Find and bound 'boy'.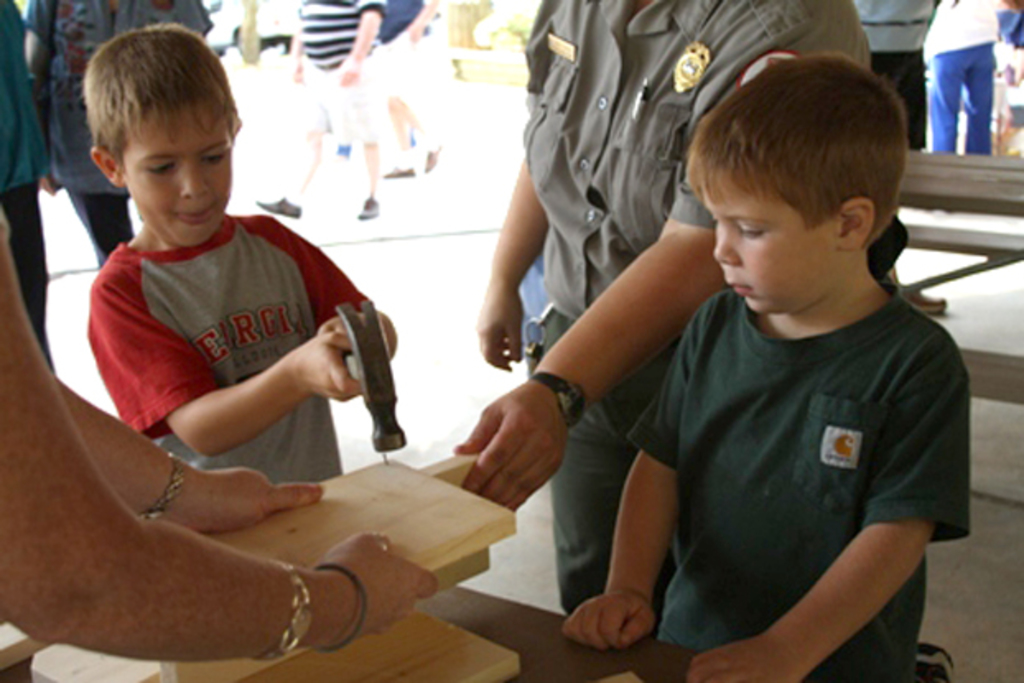
Bound: 502 41 971 658.
